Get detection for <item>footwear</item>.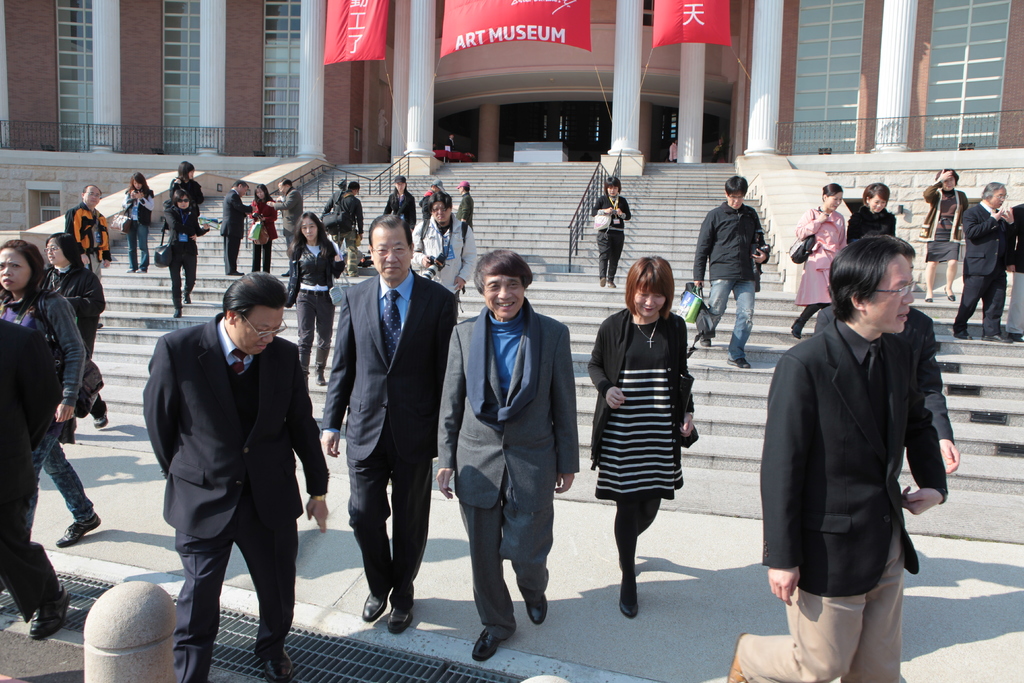
Detection: left=955, top=331, right=972, bottom=342.
